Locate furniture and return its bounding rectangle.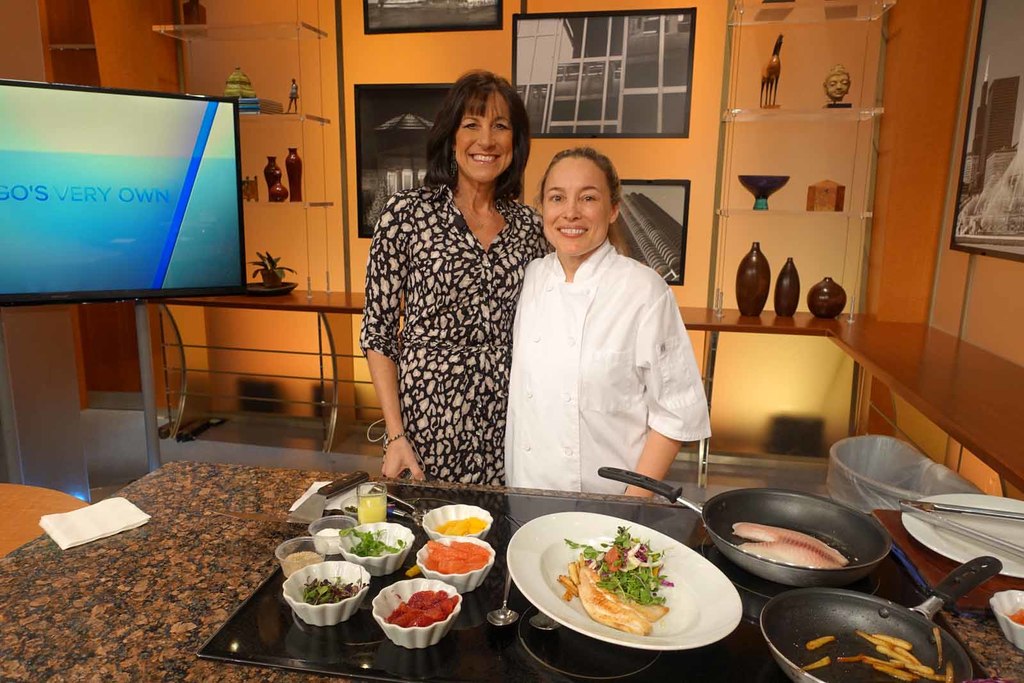
detection(152, 0, 332, 299).
